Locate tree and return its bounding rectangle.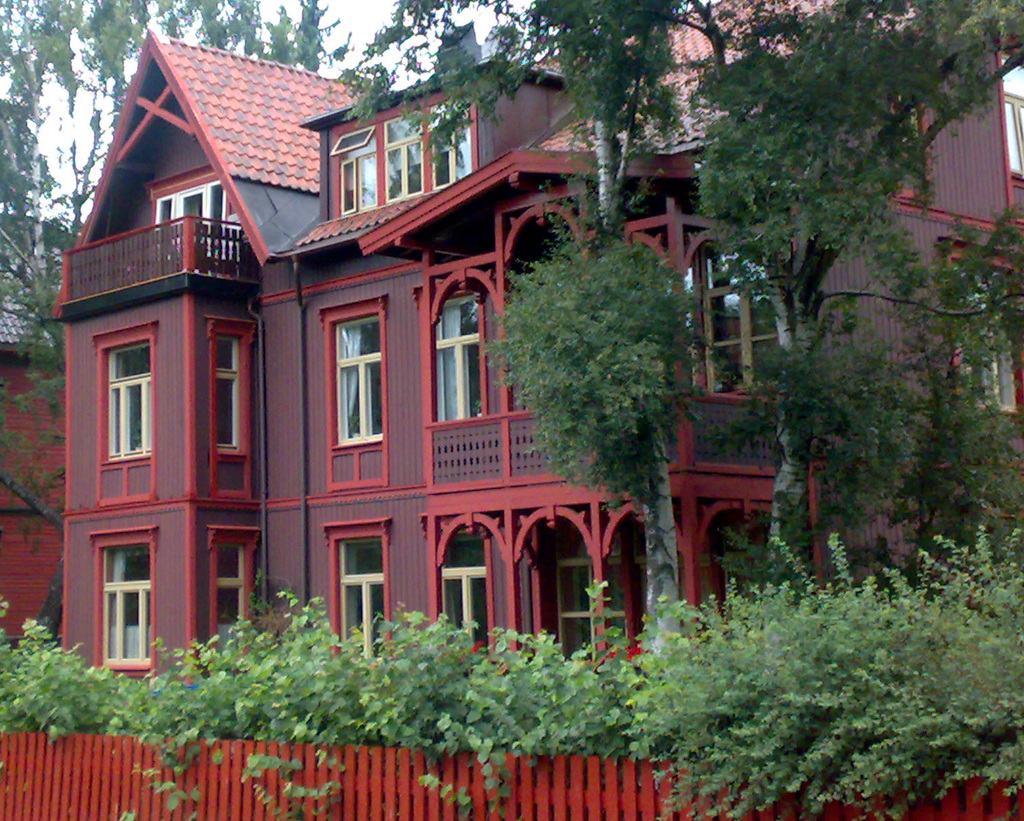
{"left": 856, "top": 197, "right": 1023, "bottom": 589}.
